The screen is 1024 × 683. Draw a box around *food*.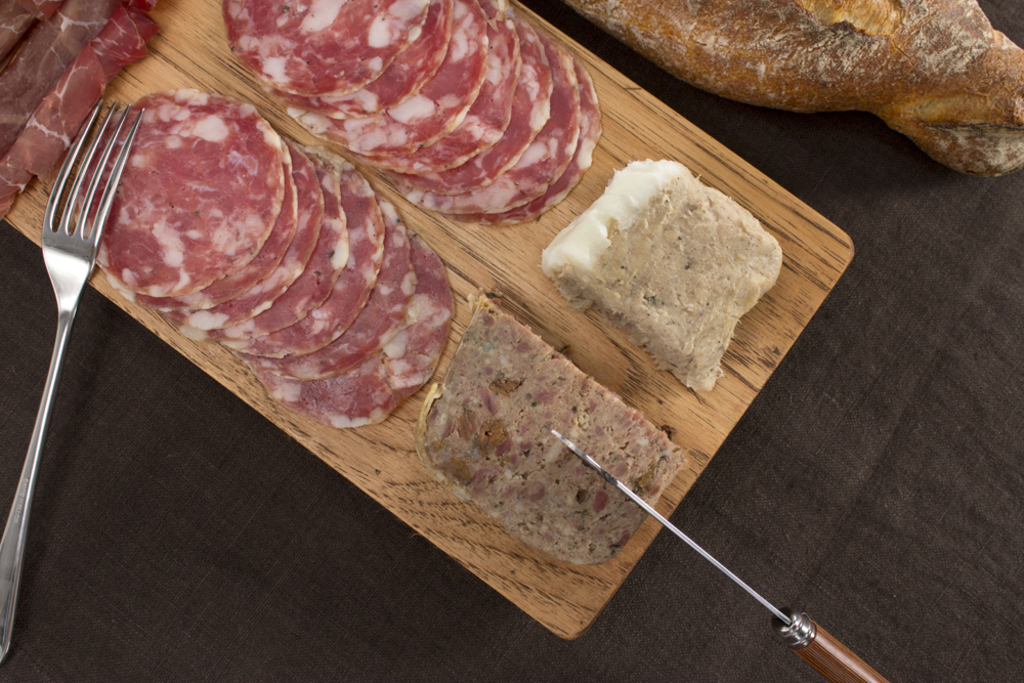
pyautogui.locateOnScreen(419, 281, 689, 574).
